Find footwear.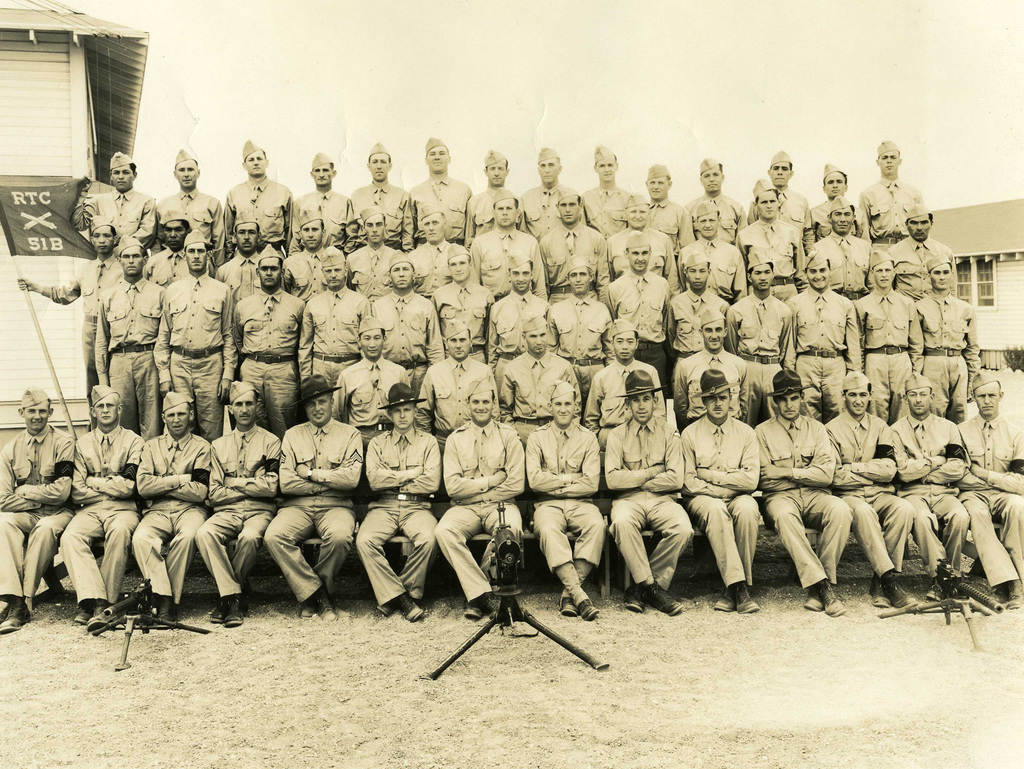
box(298, 601, 320, 617).
